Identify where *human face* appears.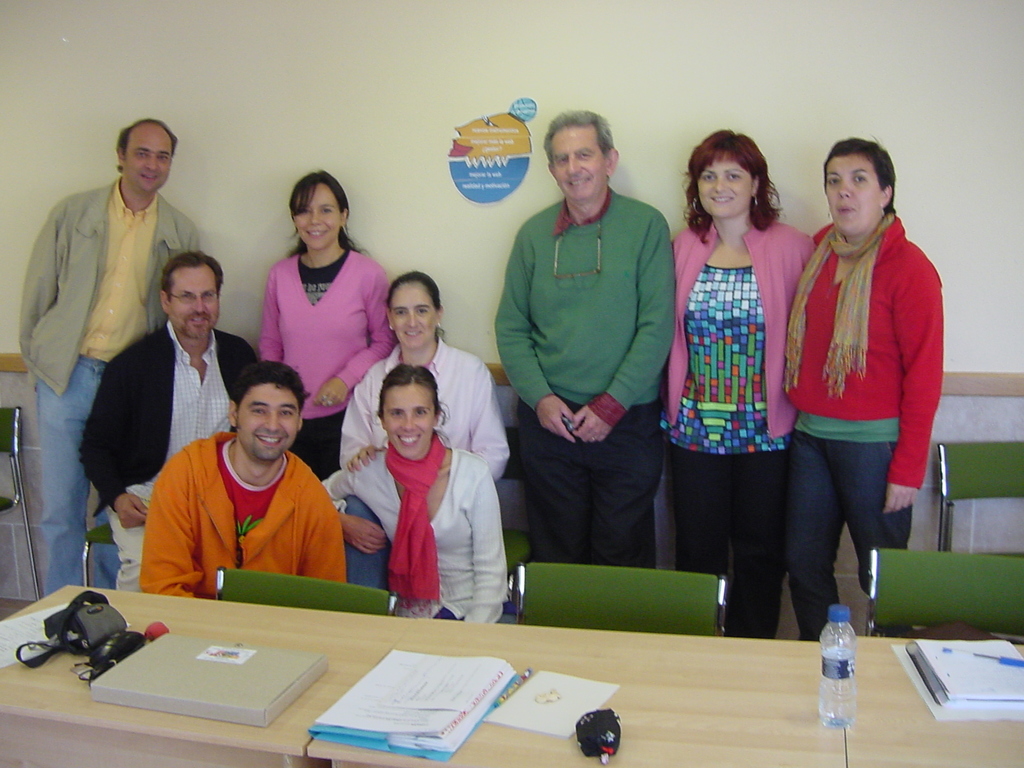
Appears at l=697, t=167, r=751, b=221.
